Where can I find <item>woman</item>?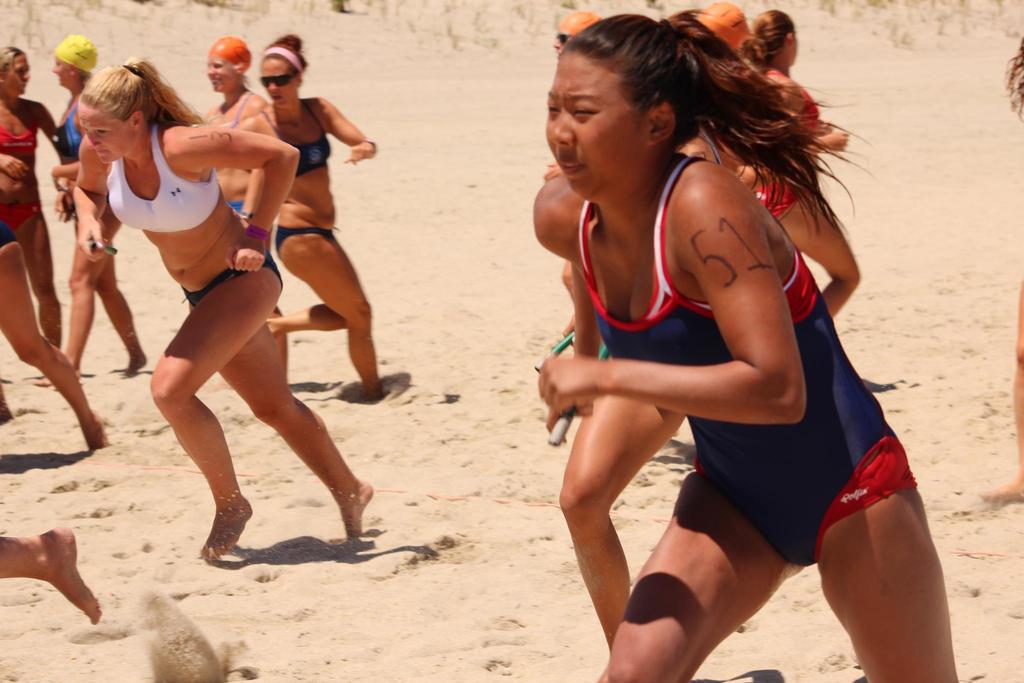
You can find it at [x1=733, y1=9, x2=863, y2=320].
